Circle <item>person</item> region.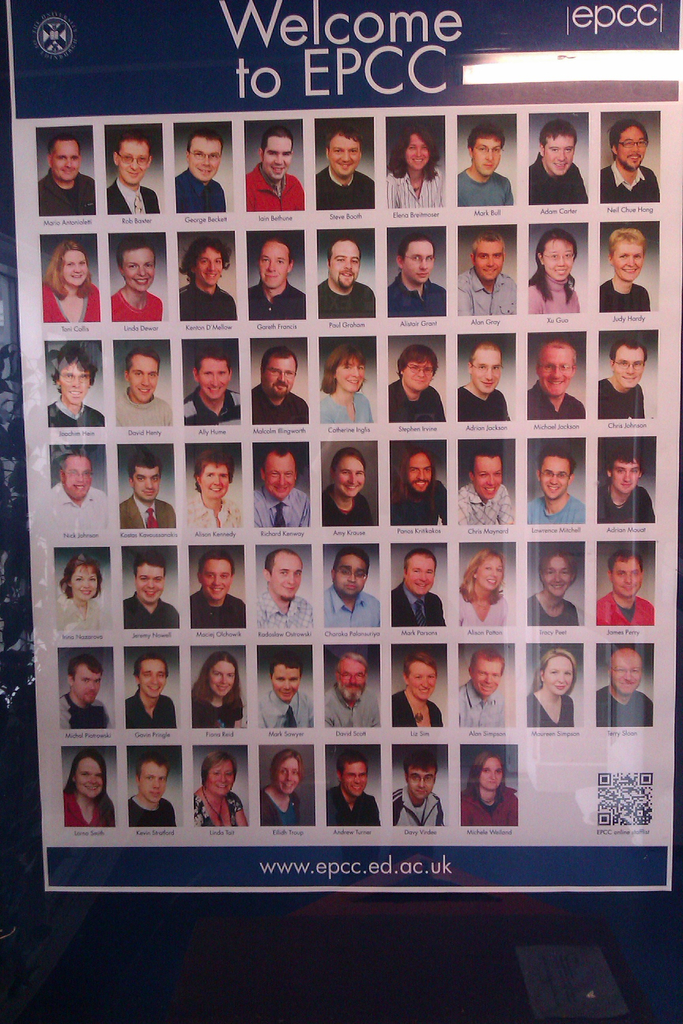
Region: l=244, t=236, r=306, b=319.
